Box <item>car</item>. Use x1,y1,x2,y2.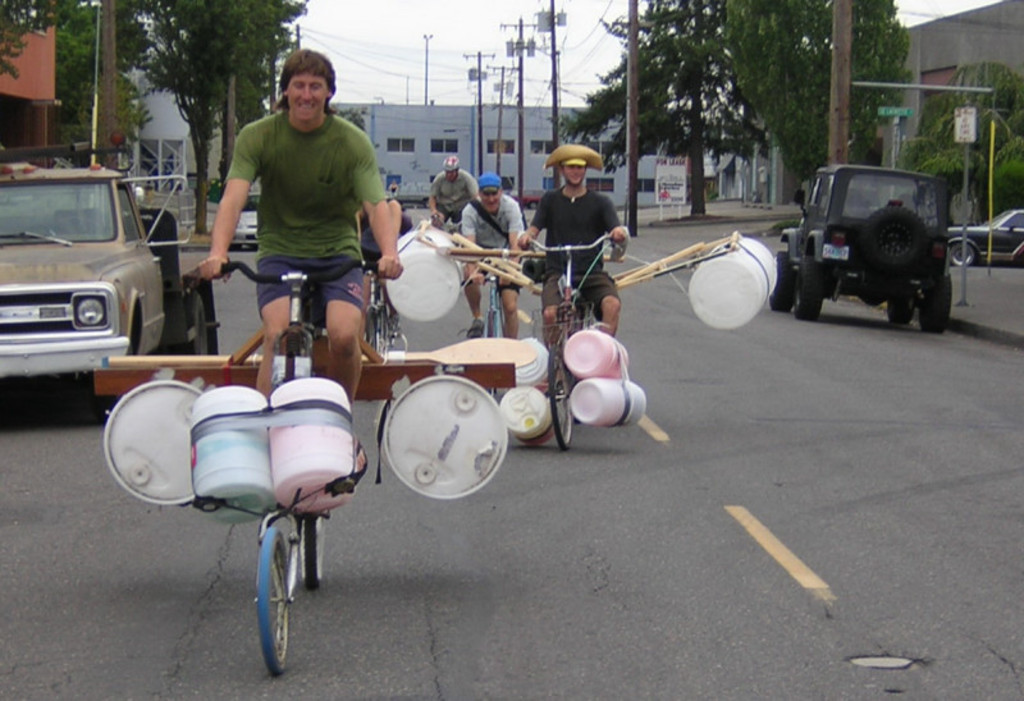
945,209,1023,270.
